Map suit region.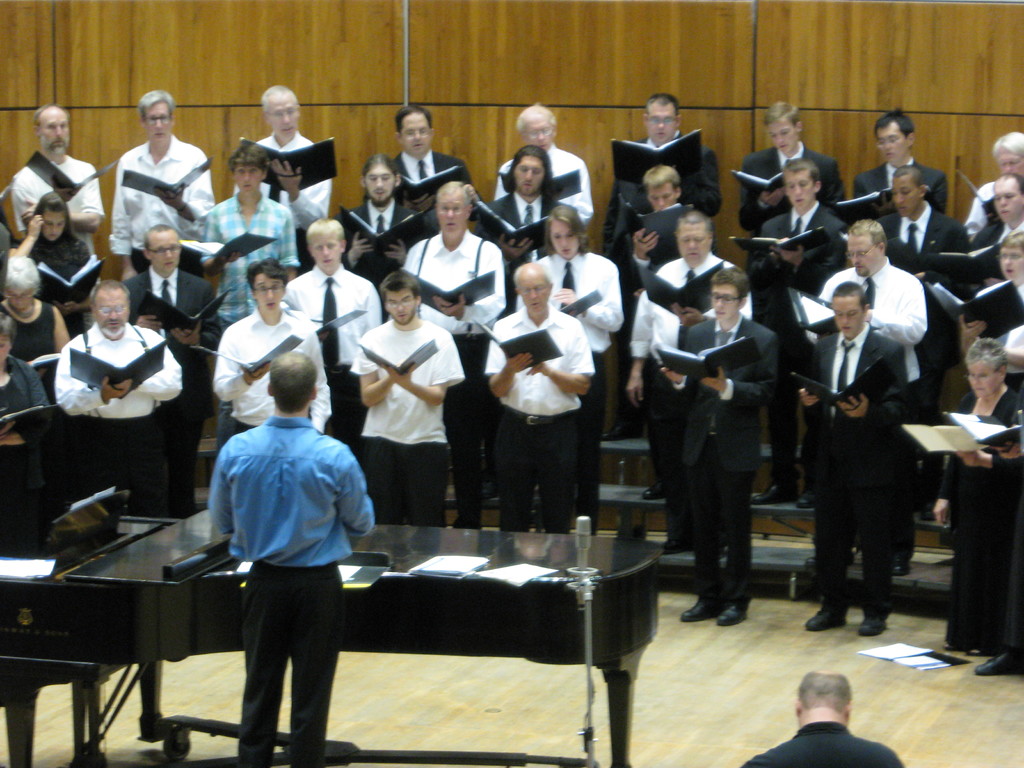
Mapped to {"x1": 338, "y1": 198, "x2": 424, "y2": 294}.
